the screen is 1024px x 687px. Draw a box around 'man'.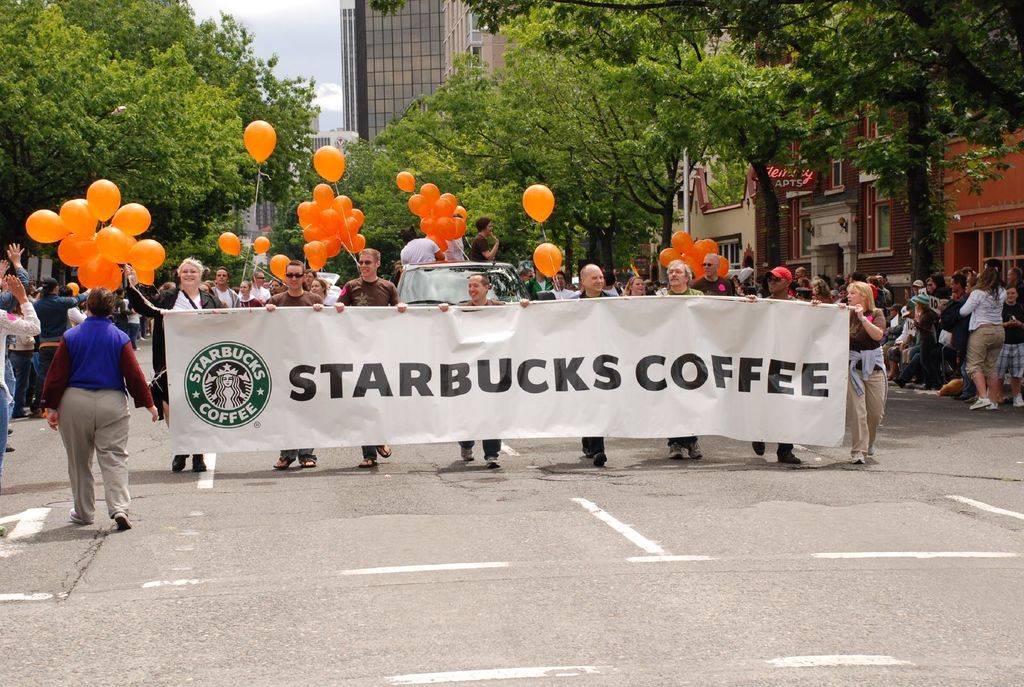
pyautogui.locateOnScreen(526, 263, 552, 302).
